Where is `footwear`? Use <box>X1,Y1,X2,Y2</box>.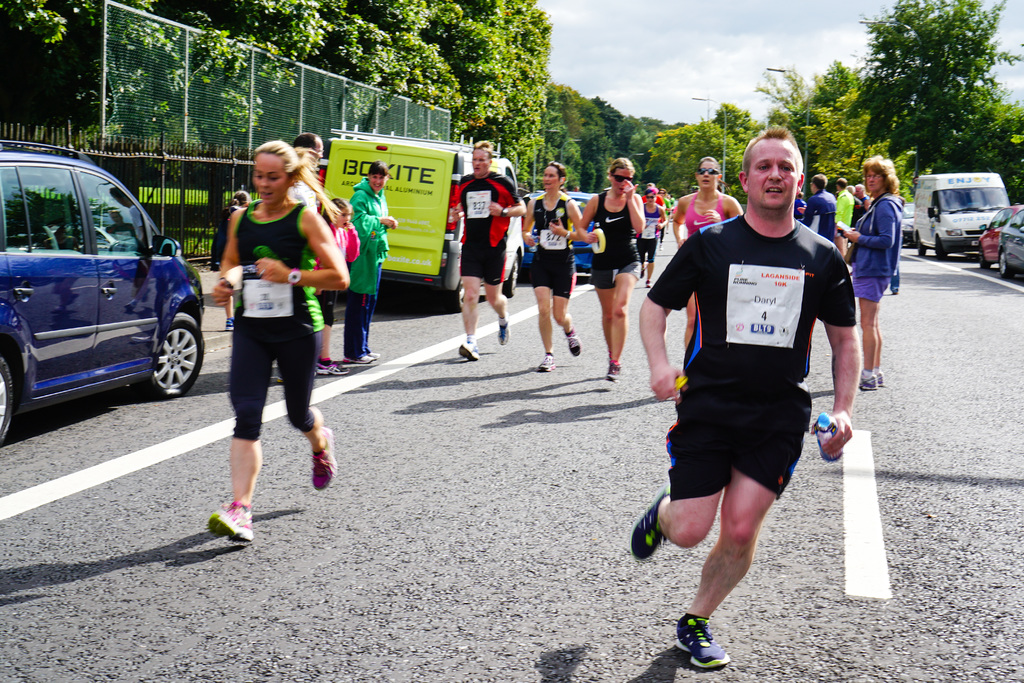
<box>455,340,481,364</box>.
